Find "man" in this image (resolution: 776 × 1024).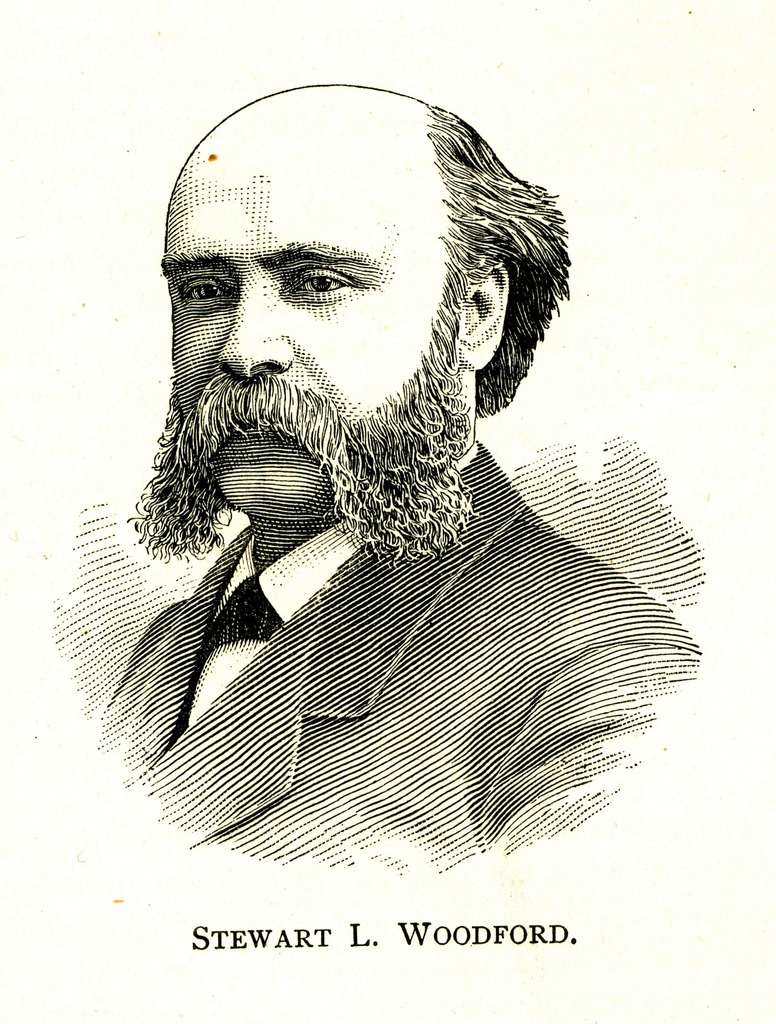
box(64, 79, 706, 873).
